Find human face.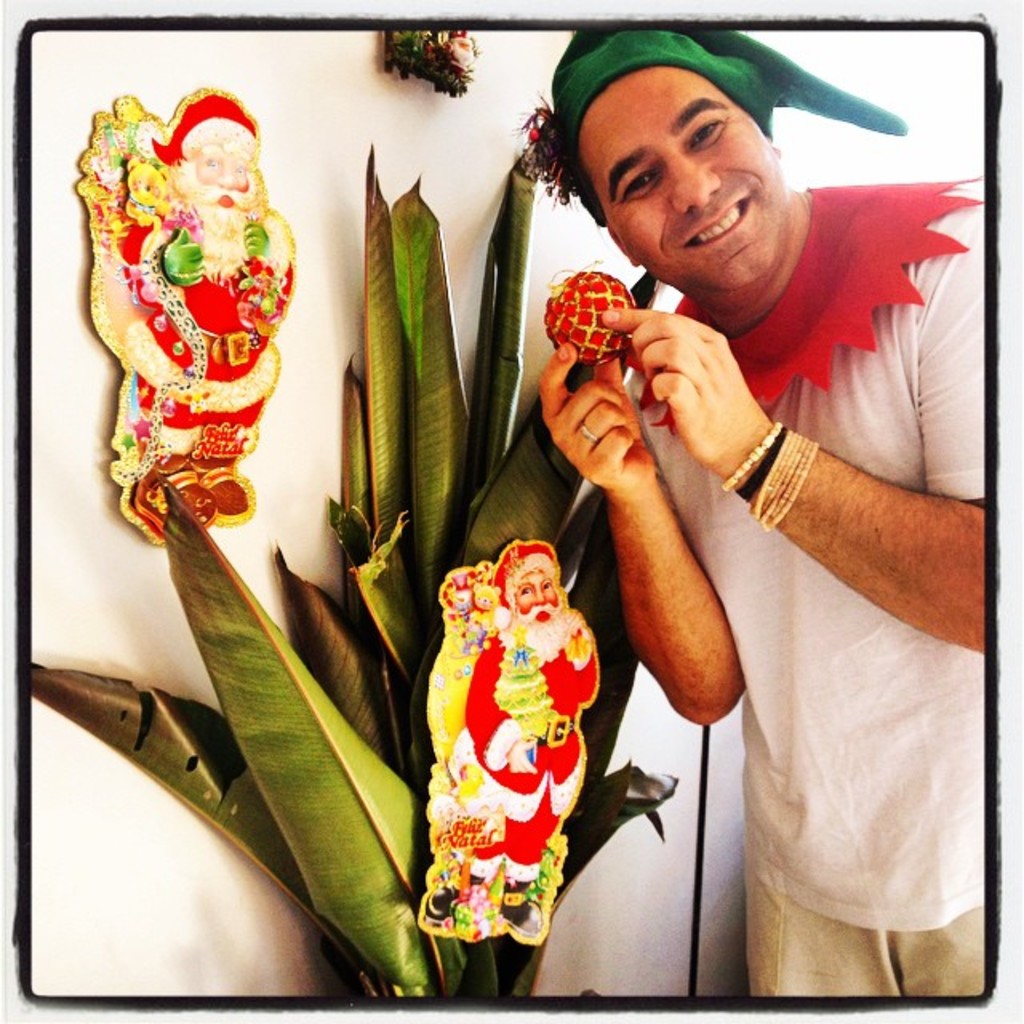
(574,59,782,285).
